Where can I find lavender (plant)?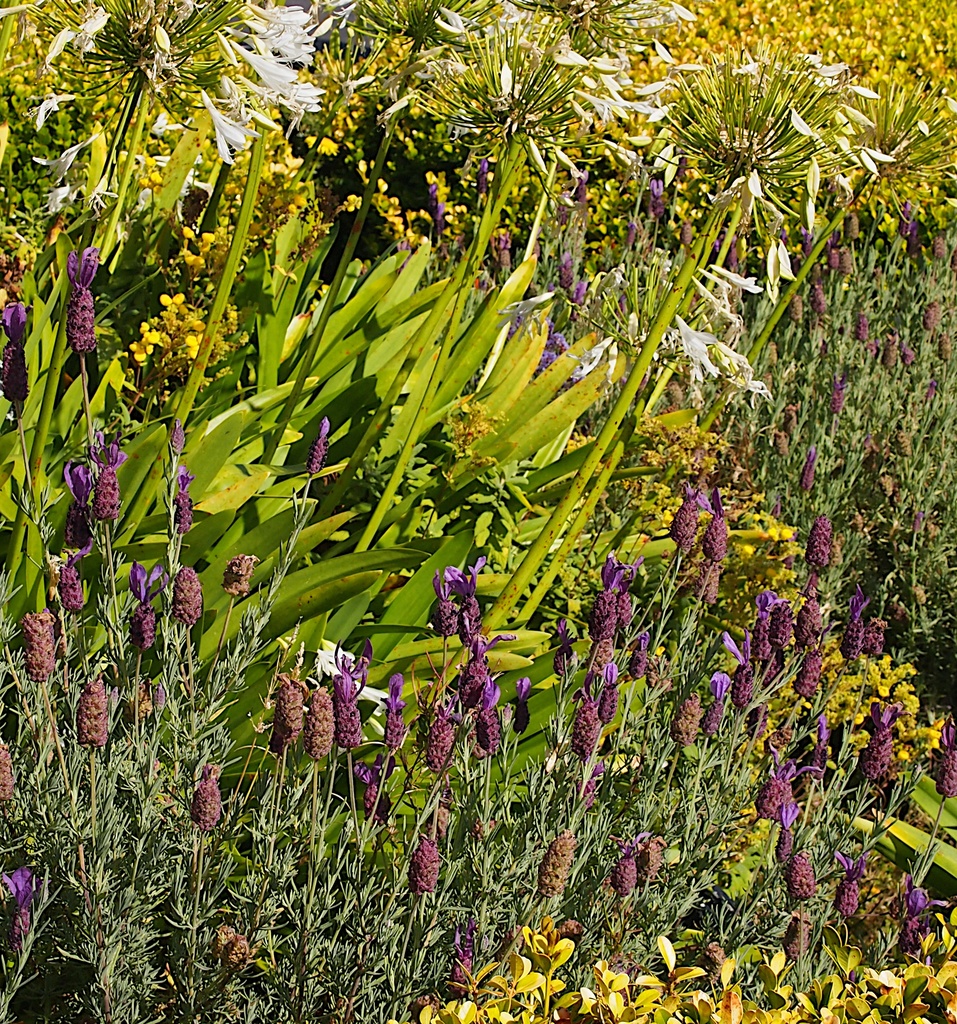
You can find it at 805:504:839:588.
